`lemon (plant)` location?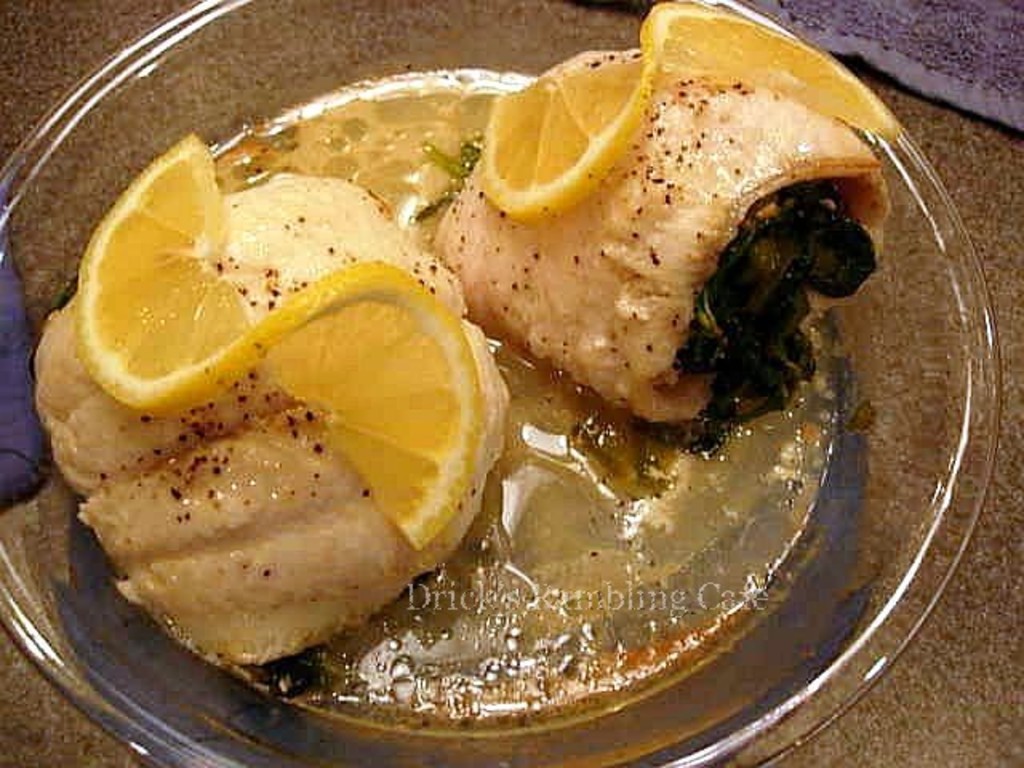
[482,0,898,222]
